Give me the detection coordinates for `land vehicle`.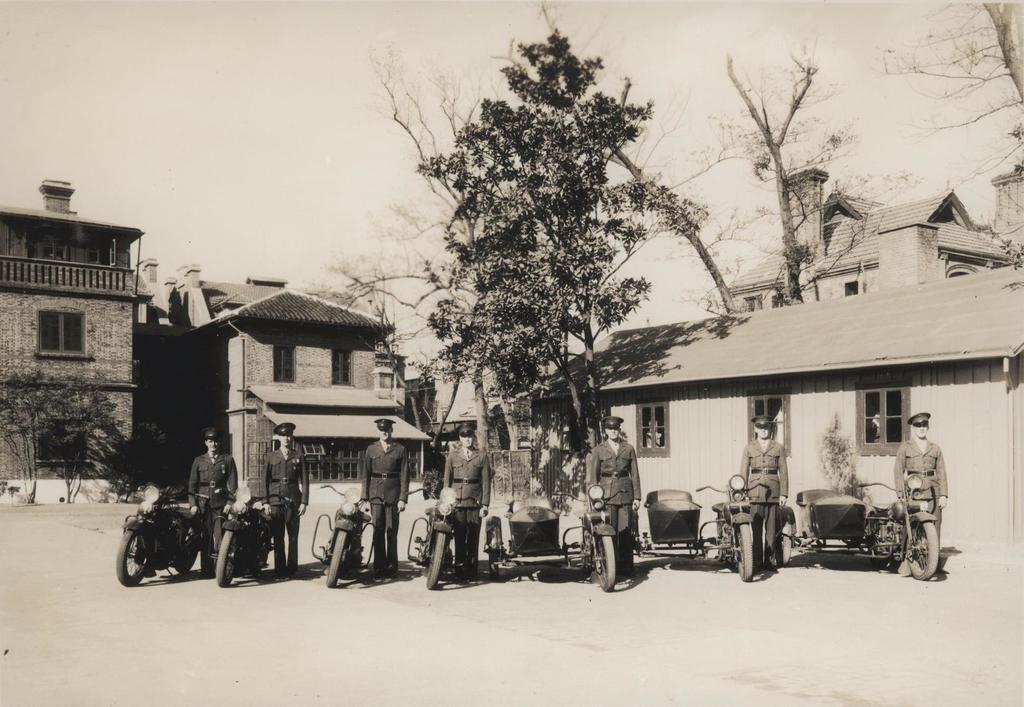
(x1=116, y1=483, x2=209, y2=583).
